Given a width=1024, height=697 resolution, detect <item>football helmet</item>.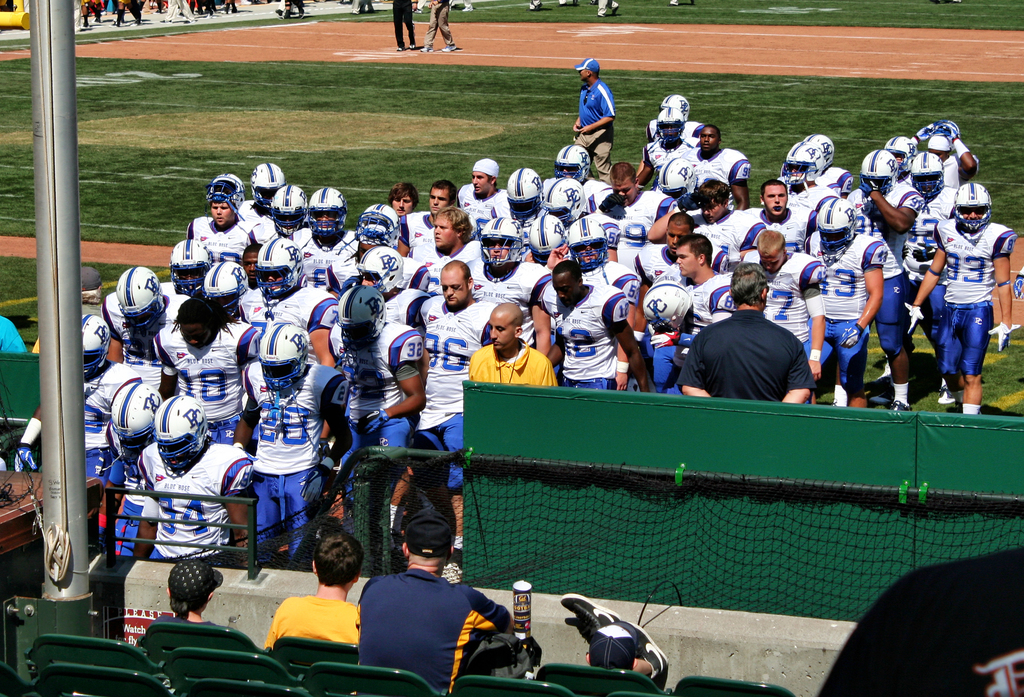
x1=913, y1=151, x2=945, y2=196.
